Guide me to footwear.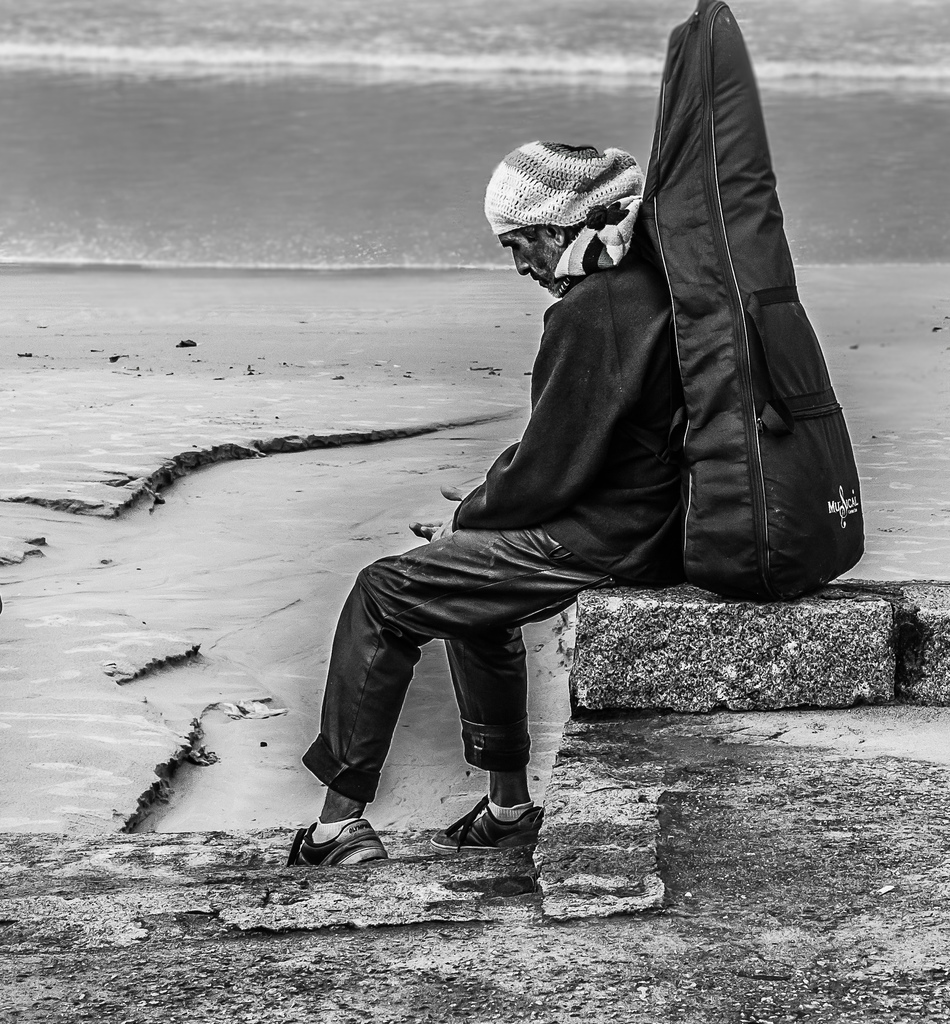
Guidance: [x1=286, y1=810, x2=382, y2=872].
